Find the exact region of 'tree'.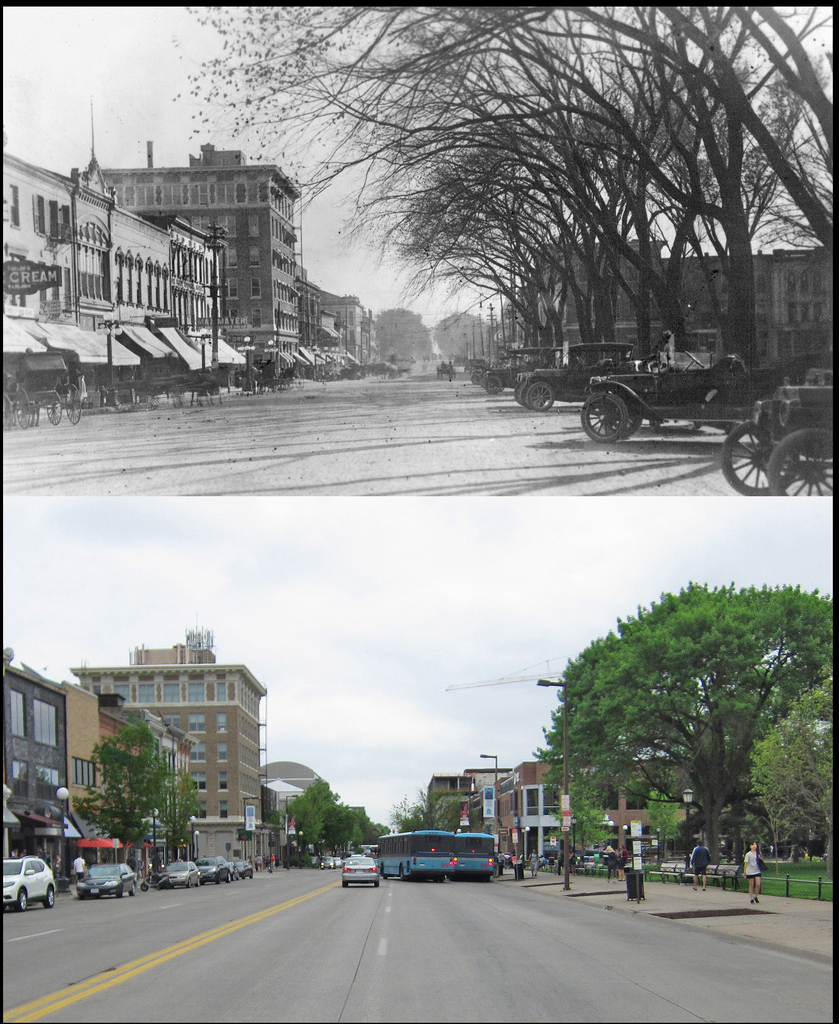
Exact region: 184,0,833,423.
